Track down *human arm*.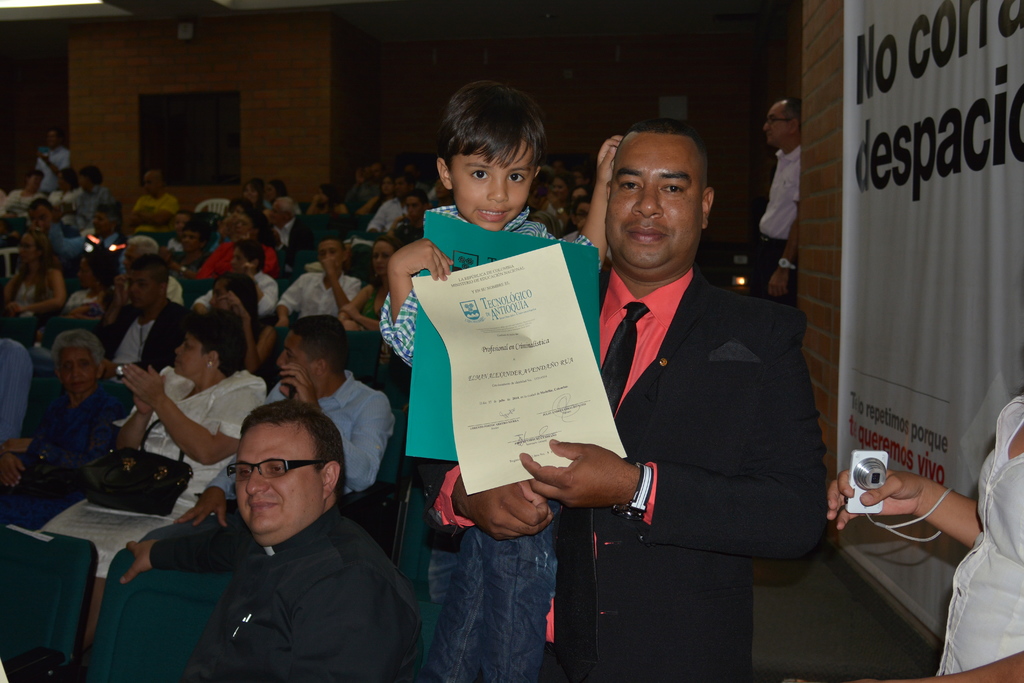
Tracked to [x1=279, y1=363, x2=396, y2=496].
